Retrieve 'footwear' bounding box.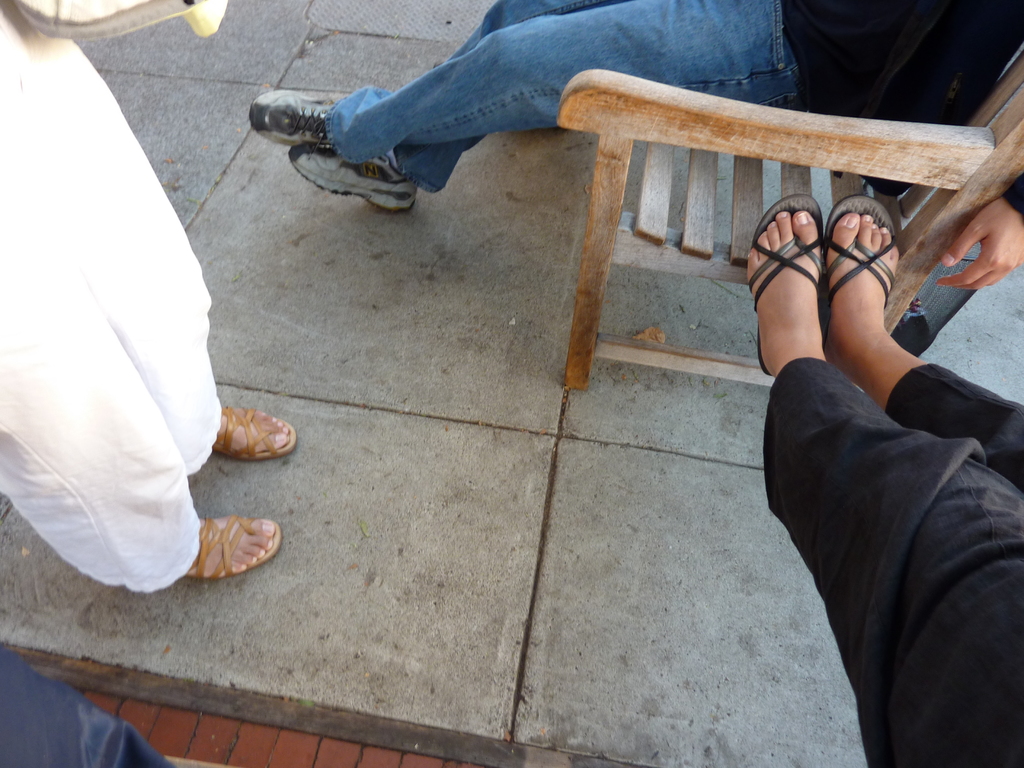
Bounding box: [x1=282, y1=142, x2=420, y2=211].
